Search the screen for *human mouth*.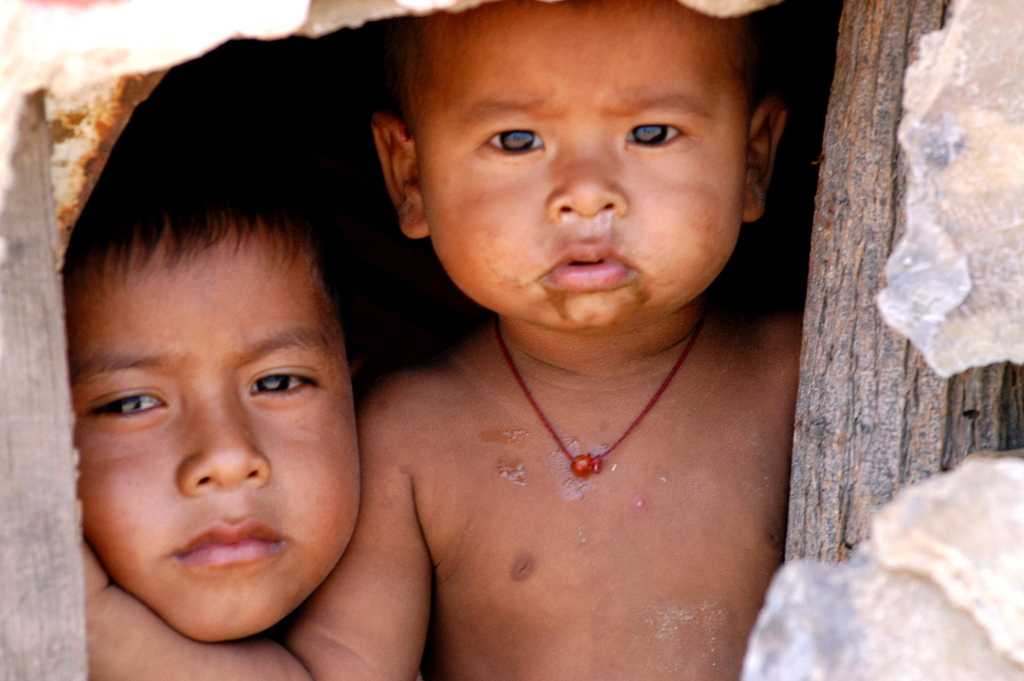
Found at bbox(536, 233, 641, 301).
